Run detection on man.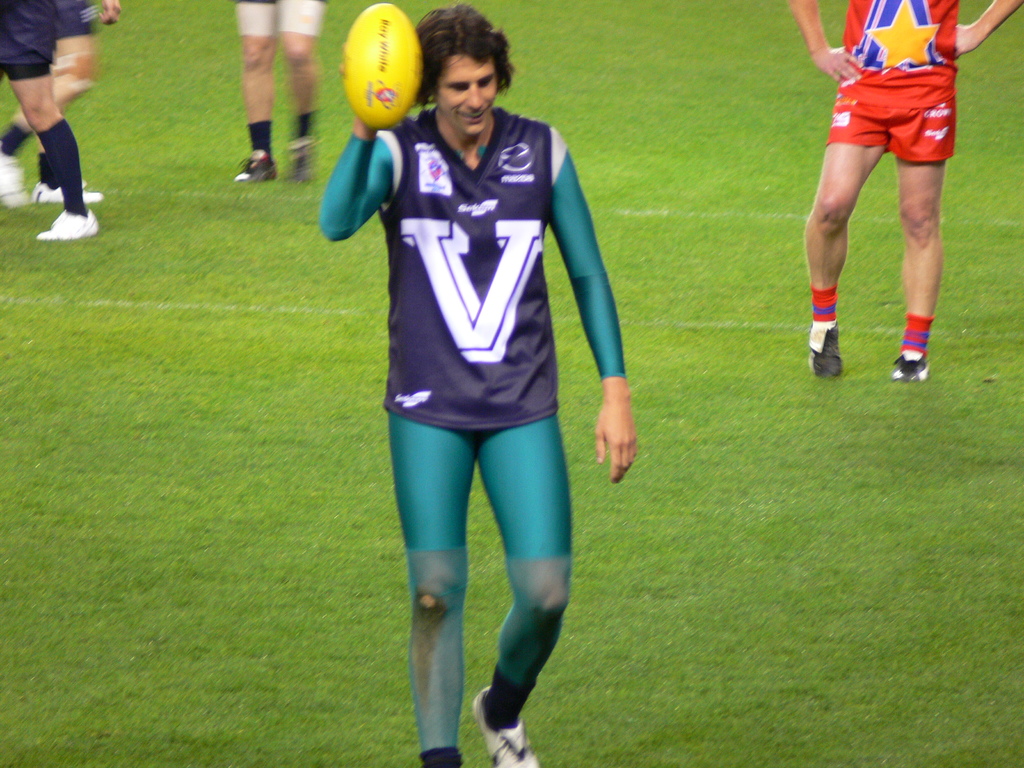
Result: 302,0,641,725.
